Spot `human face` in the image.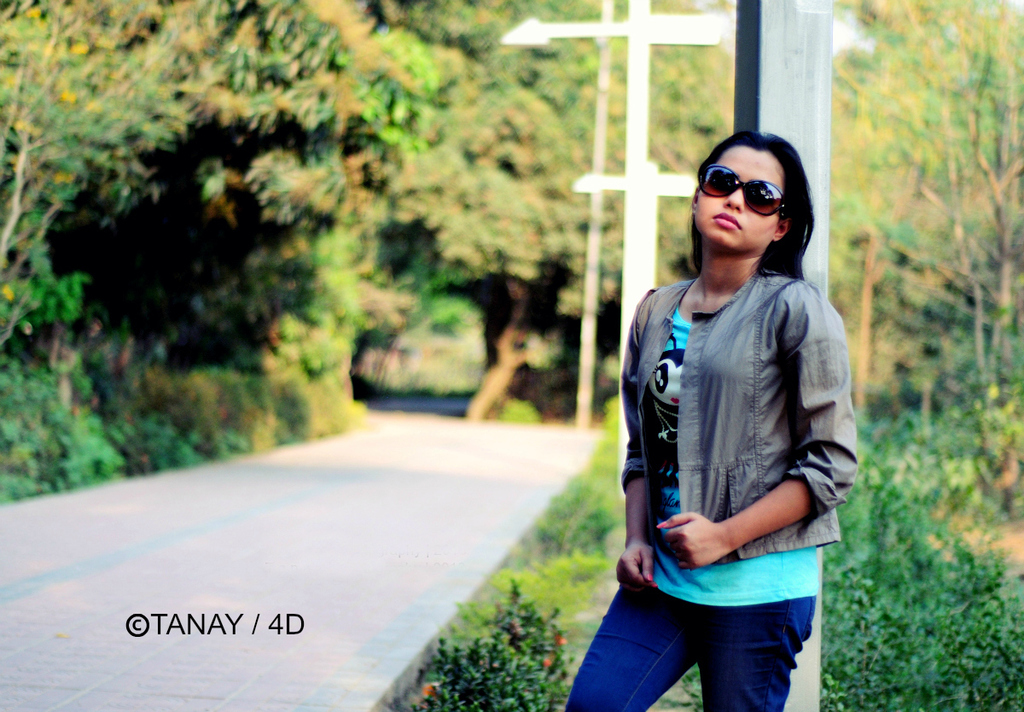
`human face` found at [696, 146, 782, 251].
